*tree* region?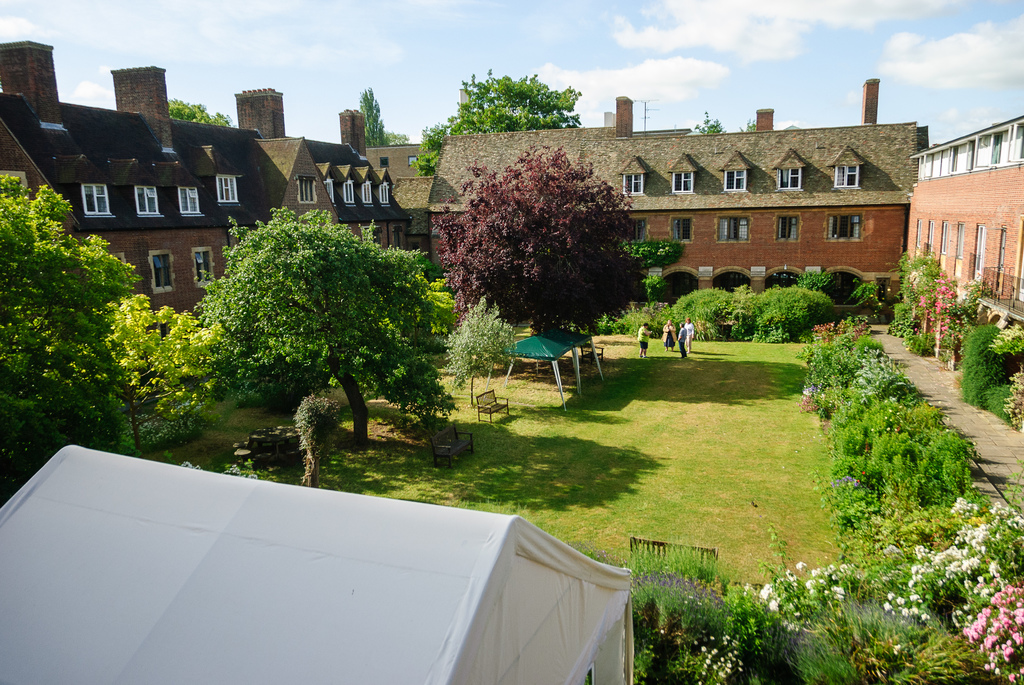
(440,144,650,355)
